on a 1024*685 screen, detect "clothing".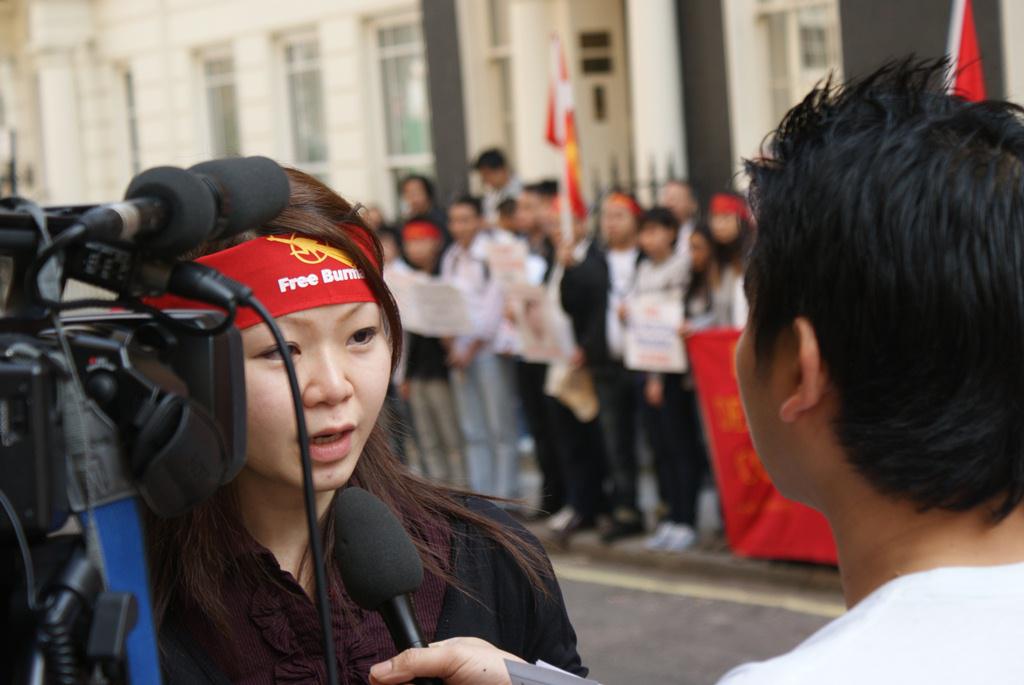
box=[626, 251, 694, 517].
